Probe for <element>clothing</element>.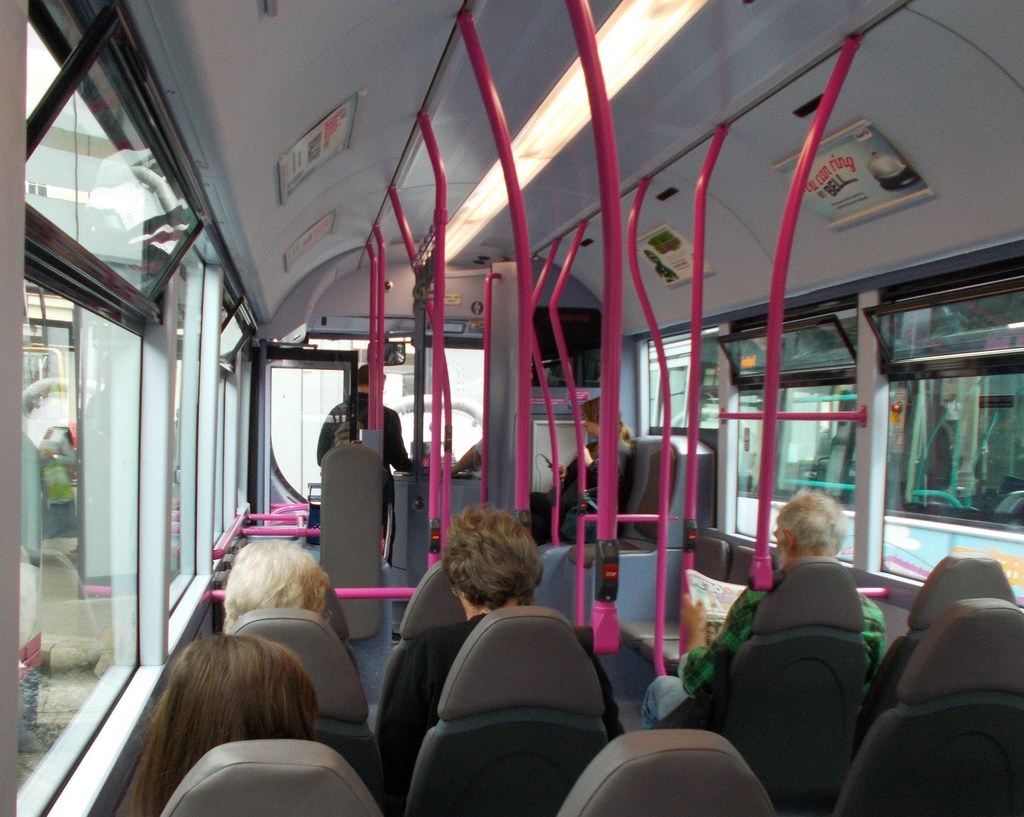
Probe result: 374 614 626 805.
